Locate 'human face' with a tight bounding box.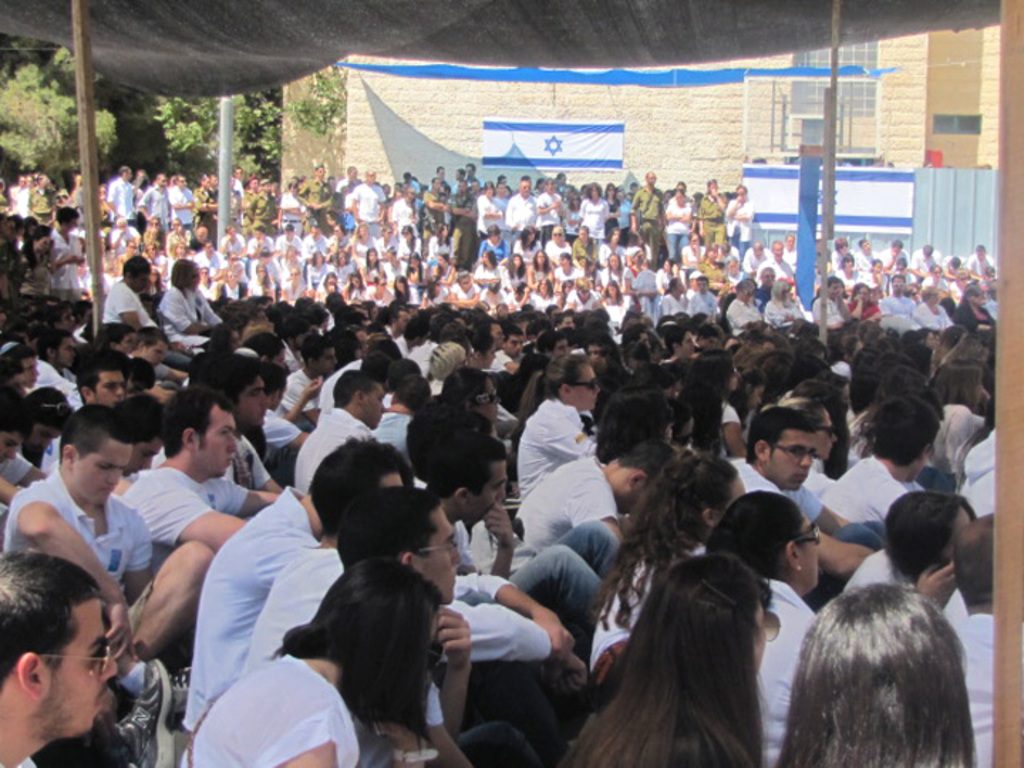
bbox=(488, 340, 498, 364).
